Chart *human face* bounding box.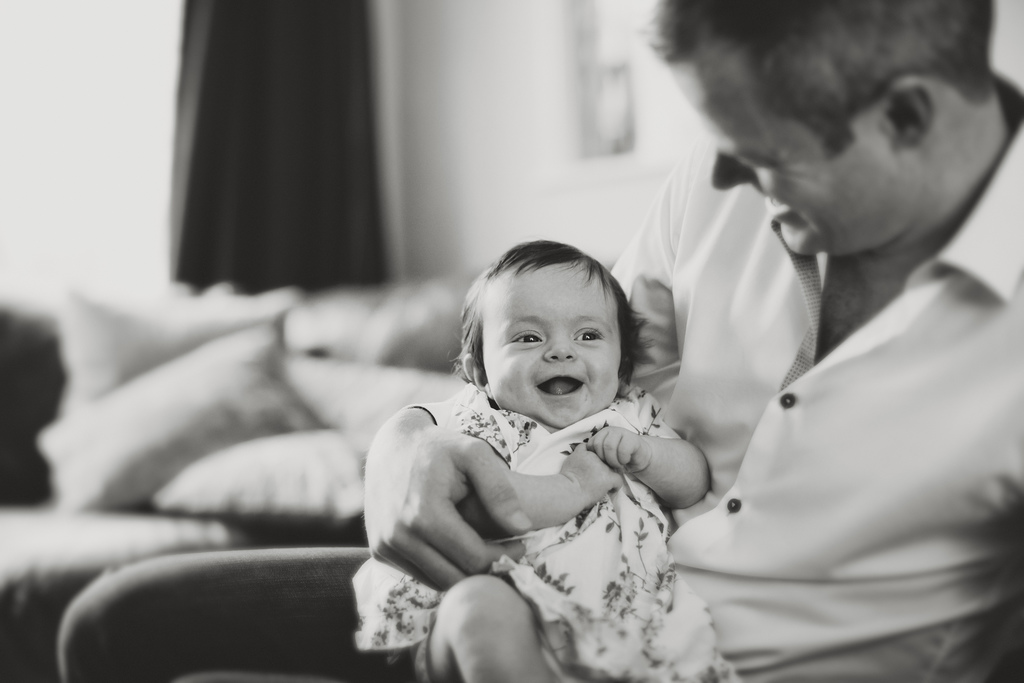
Charted: [left=476, top=270, right=620, bottom=425].
